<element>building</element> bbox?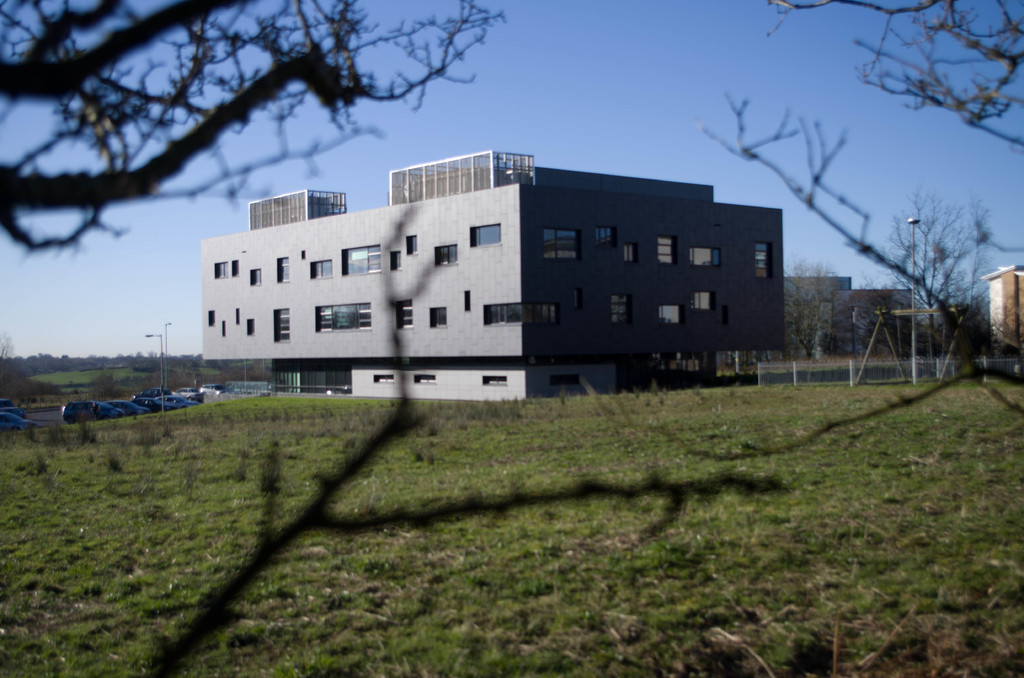
{"x1": 198, "y1": 149, "x2": 785, "y2": 402}
